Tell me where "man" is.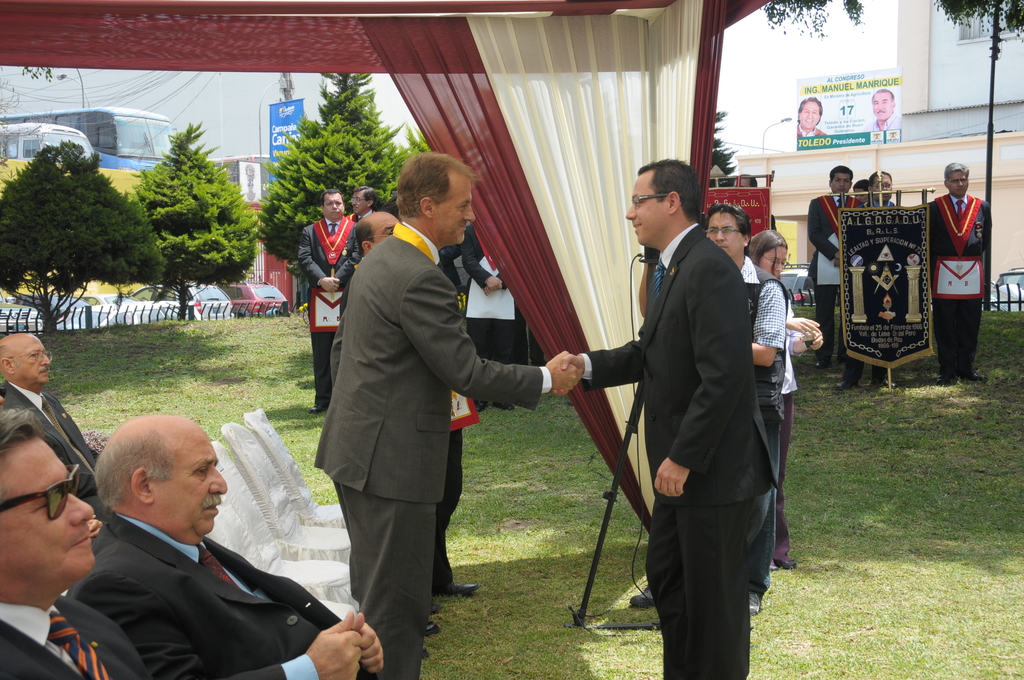
"man" is at {"x1": 0, "y1": 408, "x2": 150, "y2": 679}.
